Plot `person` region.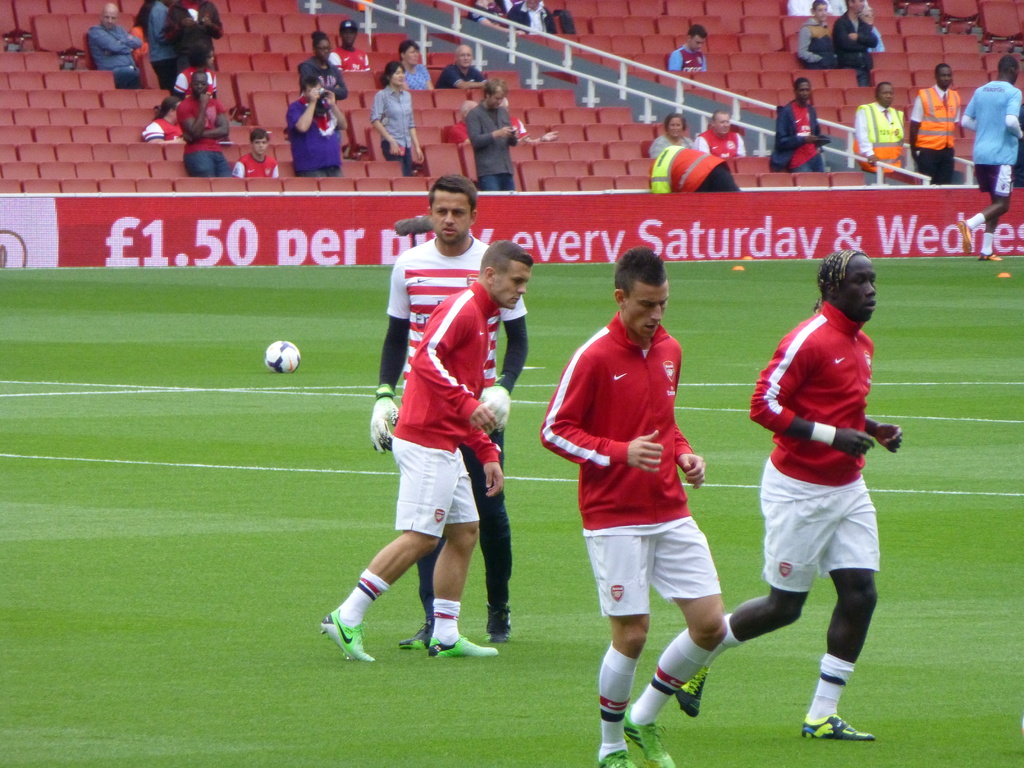
Plotted at bbox=[334, 19, 376, 77].
